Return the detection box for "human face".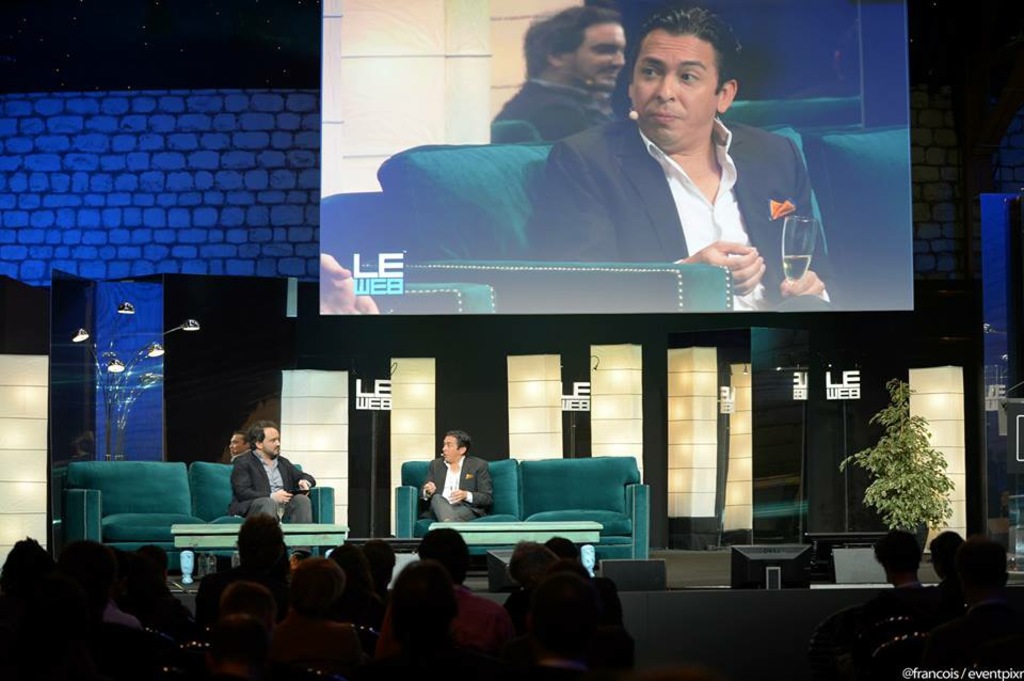
630, 26, 718, 152.
